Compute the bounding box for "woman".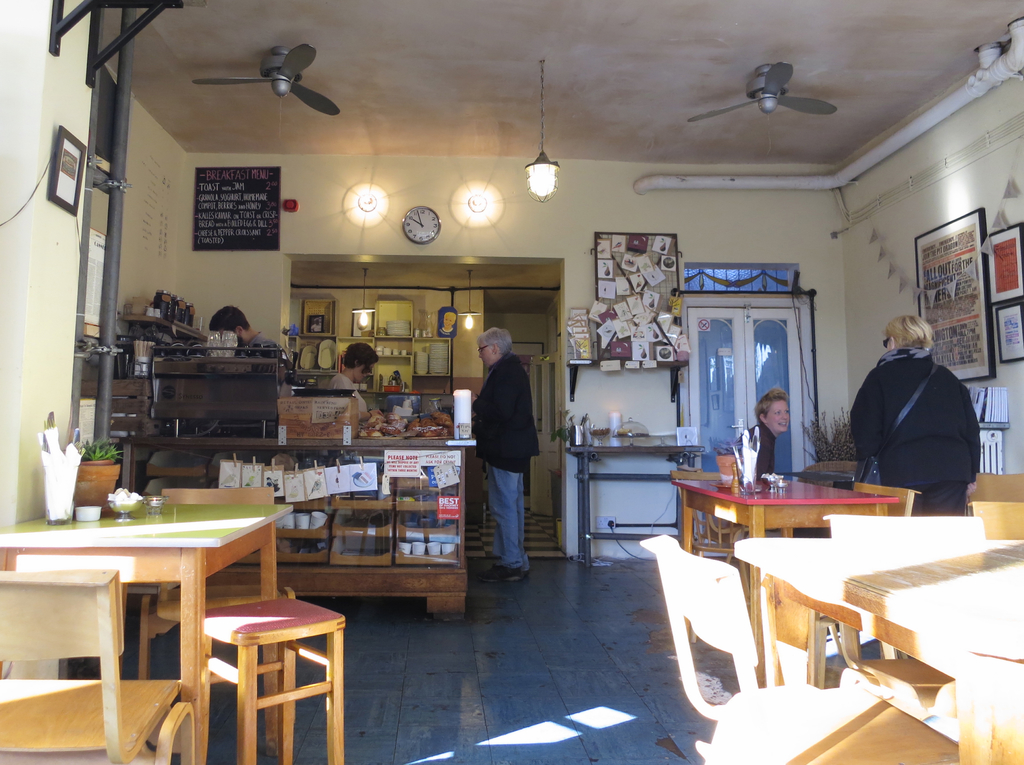
region(335, 333, 385, 408).
